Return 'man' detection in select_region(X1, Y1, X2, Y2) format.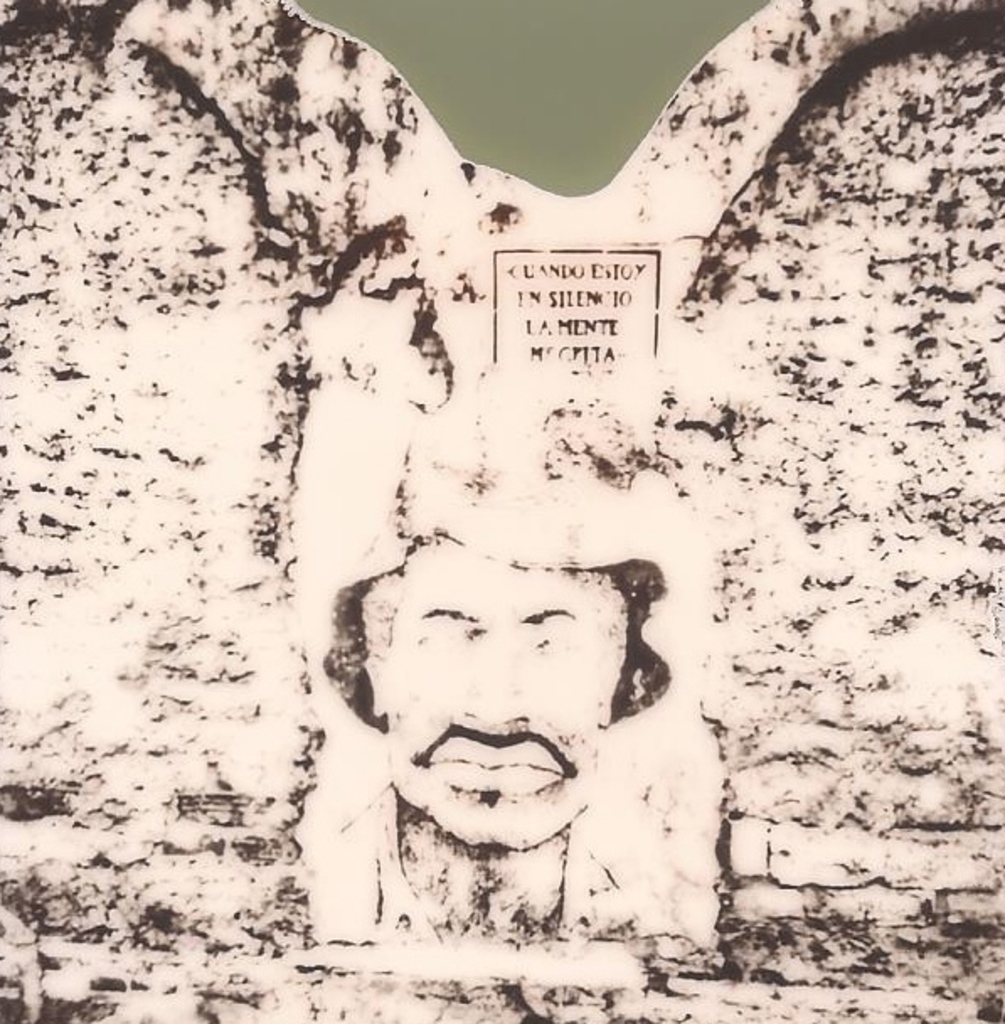
select_region(298, 473, 697, 955).
